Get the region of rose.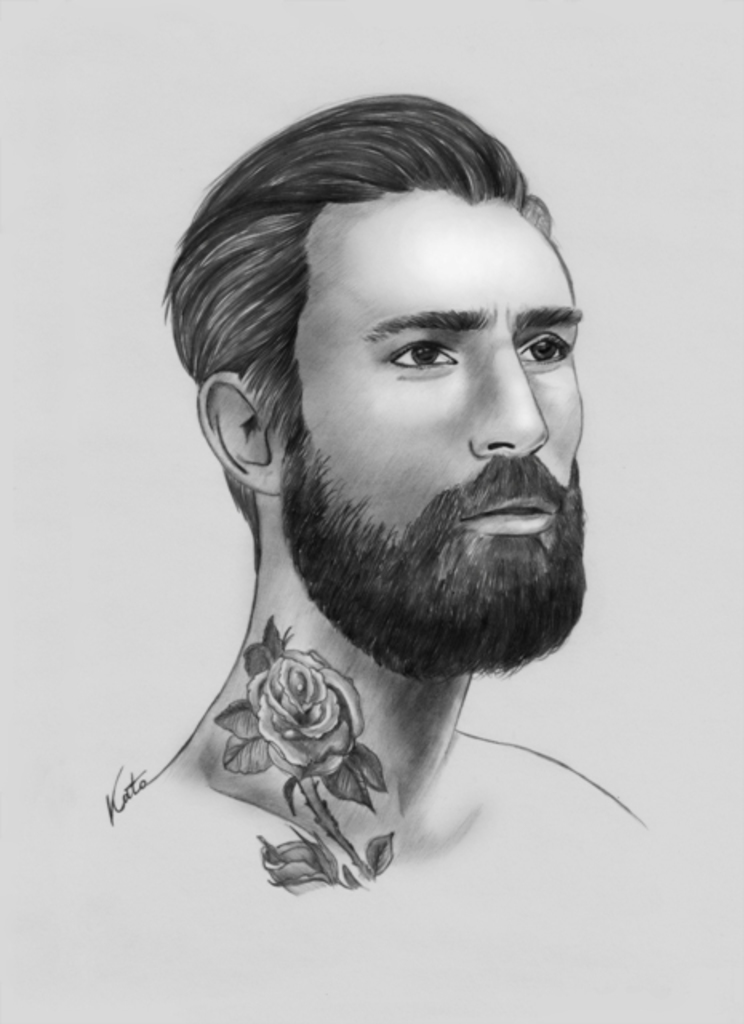
locate(248, 654, 368, 774).
